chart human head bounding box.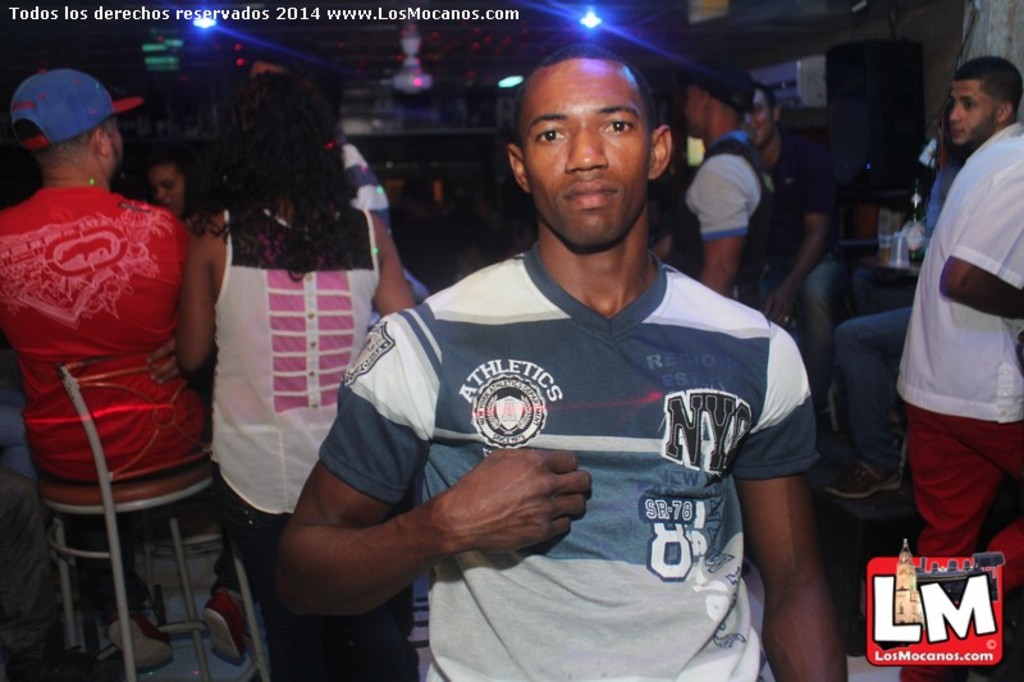
Charted: <bbox>744, 84, 778, 150</bbox>.
